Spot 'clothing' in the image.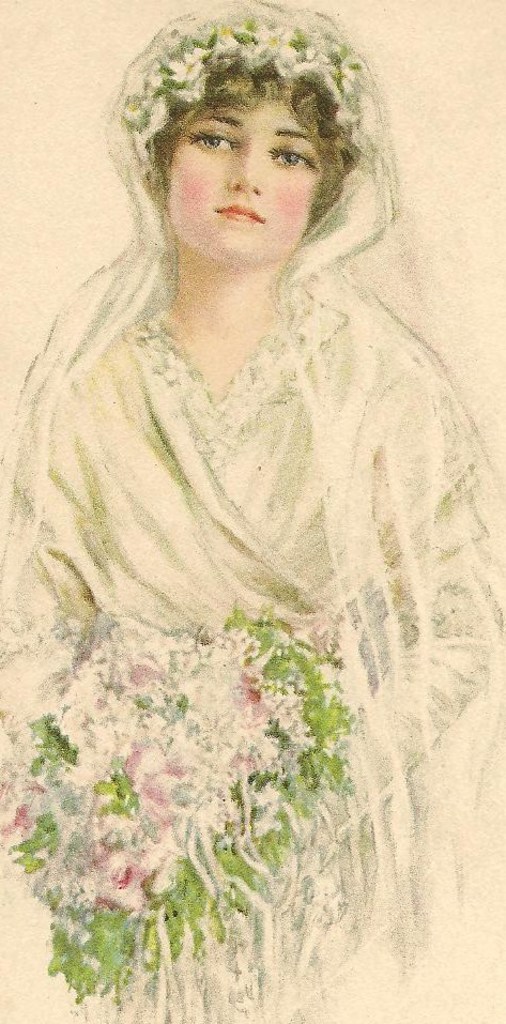
'clothing' found at x1=28, y1=181, x2=489, y2=968.
